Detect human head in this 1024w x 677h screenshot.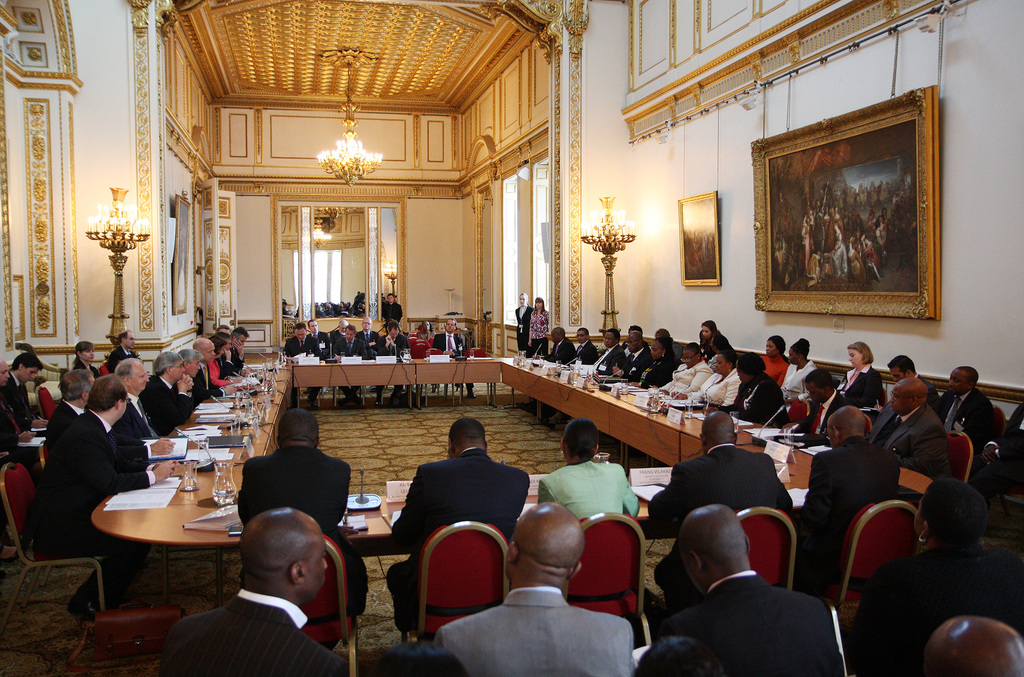
Detection: box(118, 328, 136, 354).
